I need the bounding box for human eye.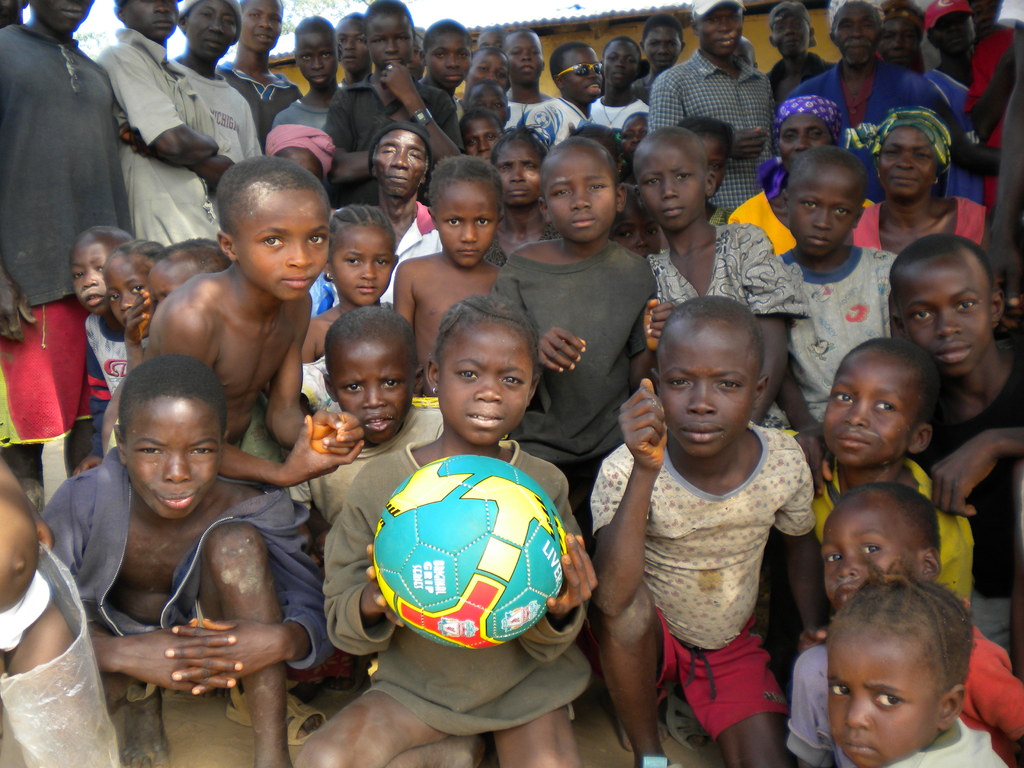
Here it is: <bbox>531, 45, 543, 57</bbox>.
